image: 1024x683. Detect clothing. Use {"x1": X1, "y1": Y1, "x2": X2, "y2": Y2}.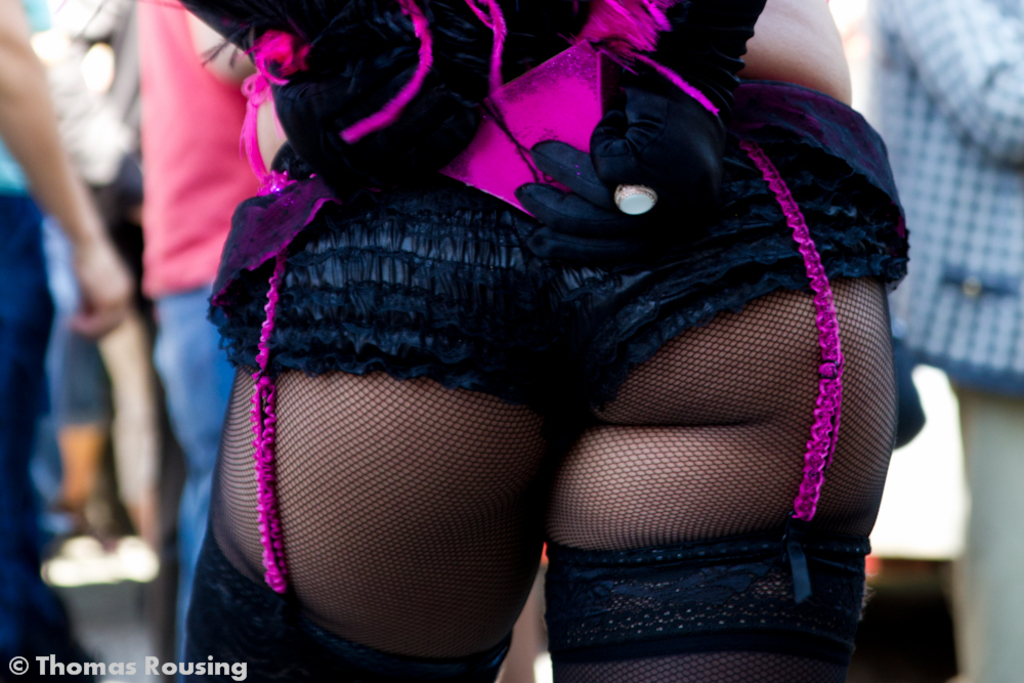
{"x1": 131, "y1": 0, "x2": 289, "y2": 652}.
